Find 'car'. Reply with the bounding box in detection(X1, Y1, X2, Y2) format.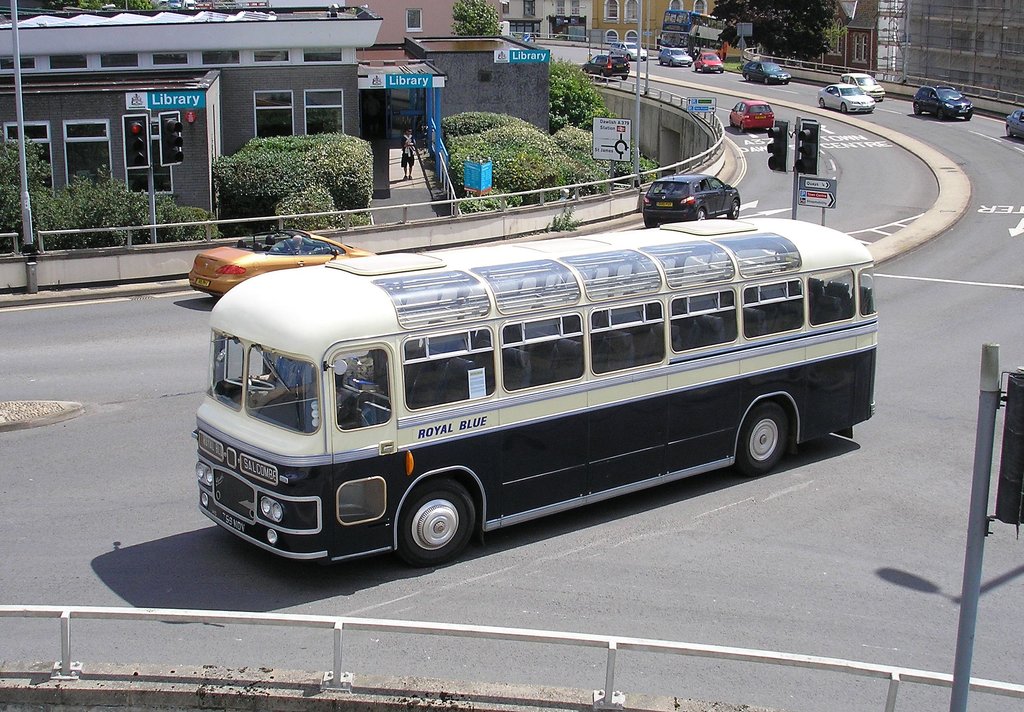
detection(645, 174, 739, 220).
